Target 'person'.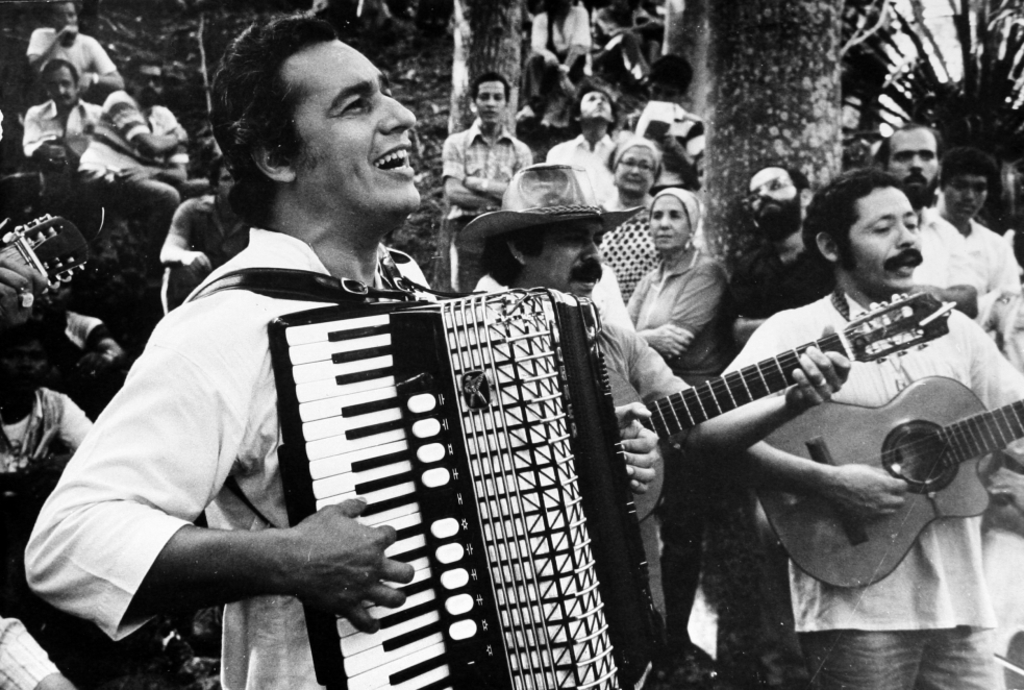
Target region: 27:0:127:98.
